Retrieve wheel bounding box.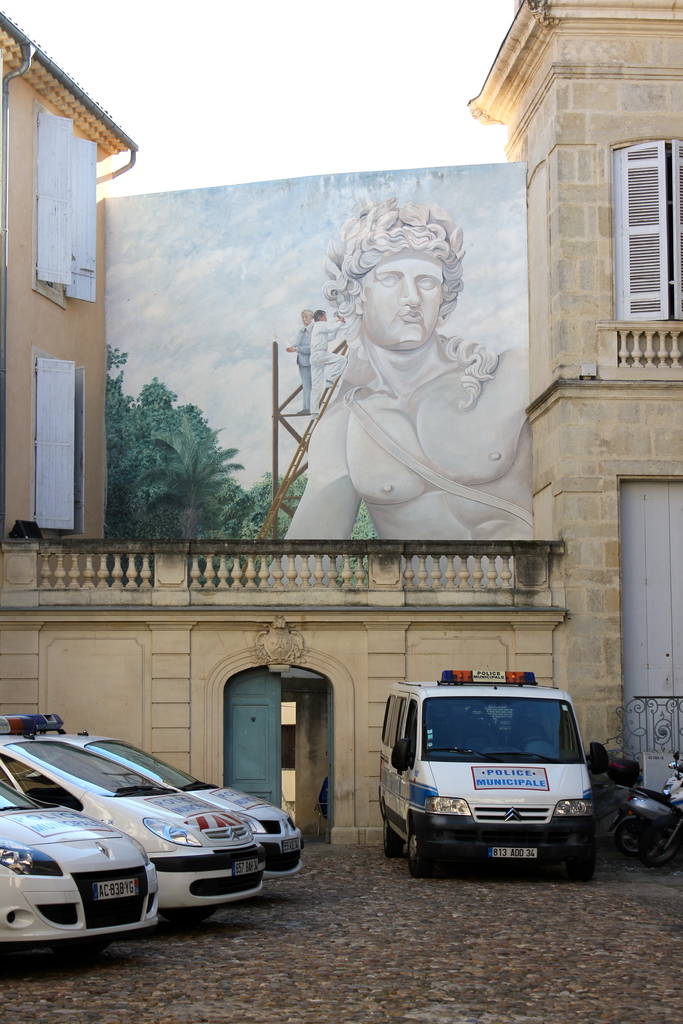
Bounding box: [382,811,401,858].
